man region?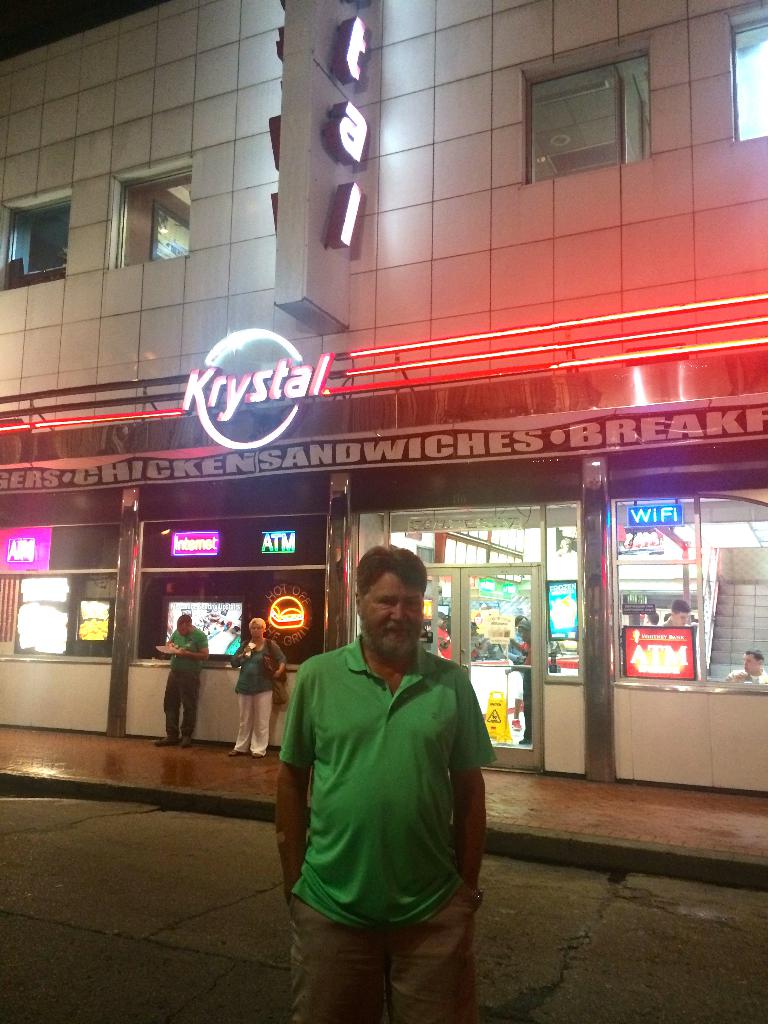
[667, 600, 691, 627]
